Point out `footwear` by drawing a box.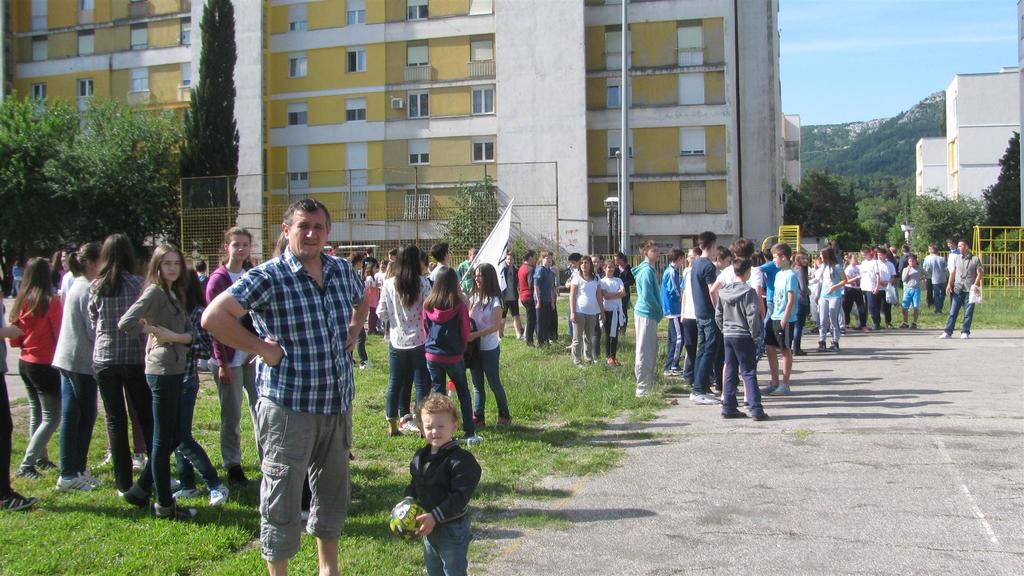
pyautogui.locateOnScreen(177, 485, 200, 499).
